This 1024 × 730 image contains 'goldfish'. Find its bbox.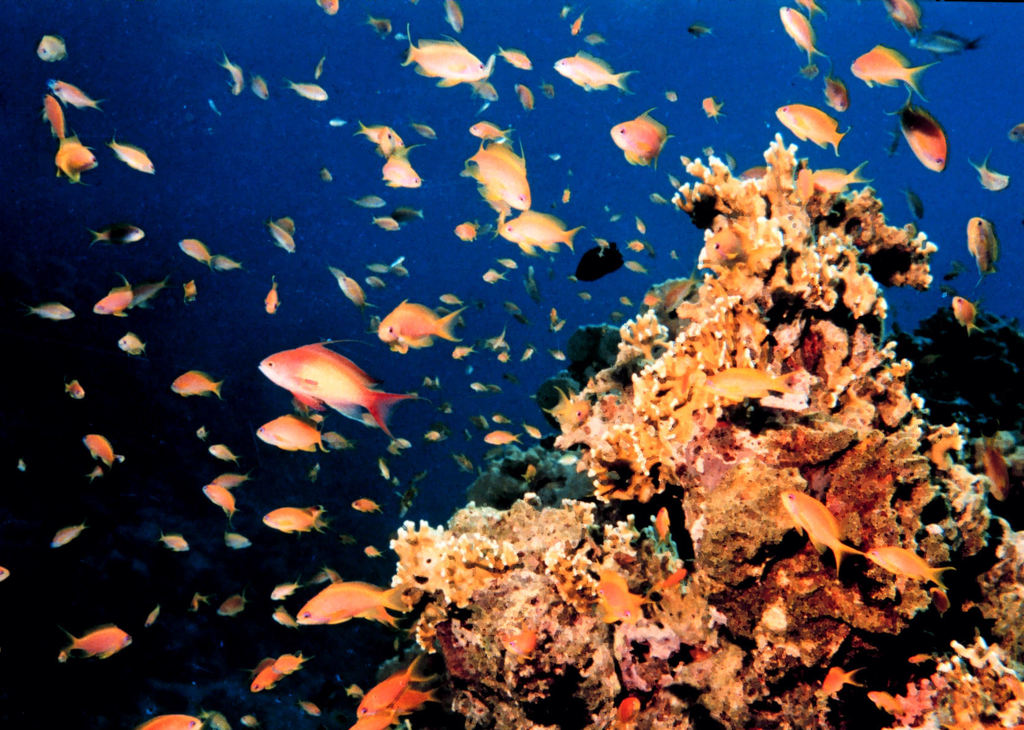
bbox(268, 603, 292, 628).
